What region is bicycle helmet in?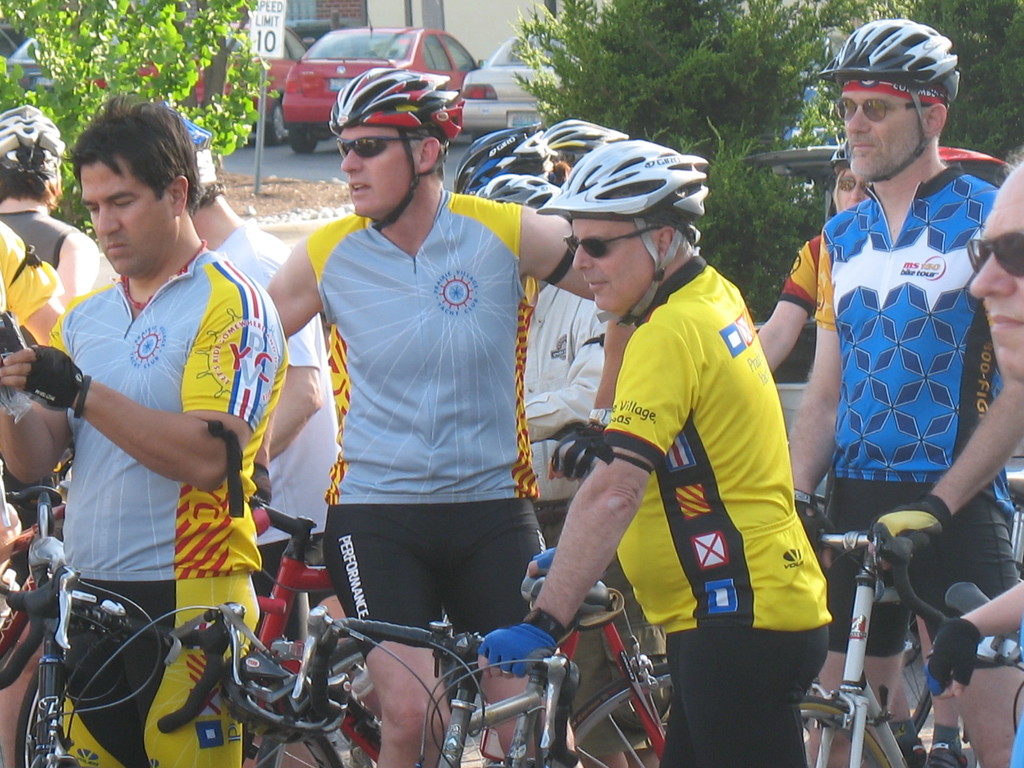
box(337, 70, 461, 134).
